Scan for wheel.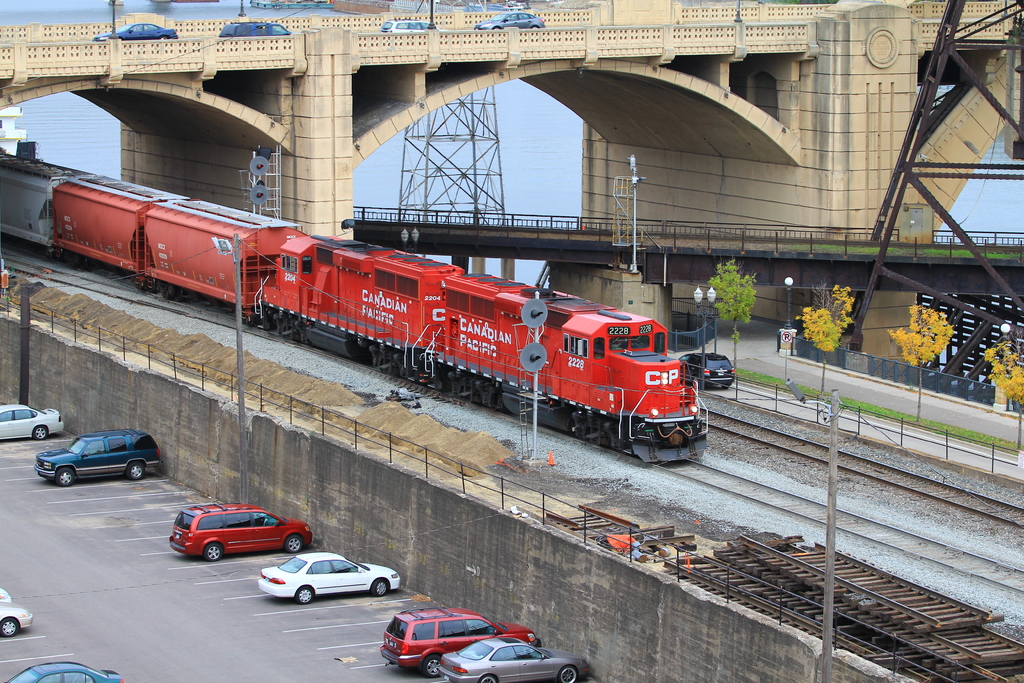
Scan result: [left=420, top=656, right=440, bottom=675].
